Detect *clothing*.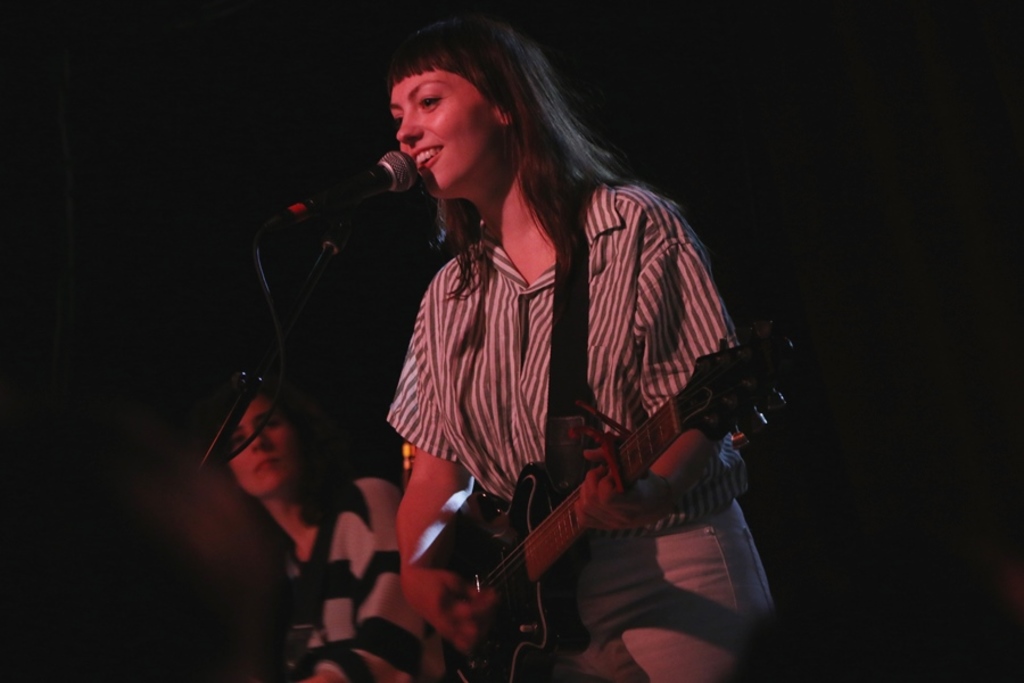
Detected at detection(362, 123, 754, 594).
